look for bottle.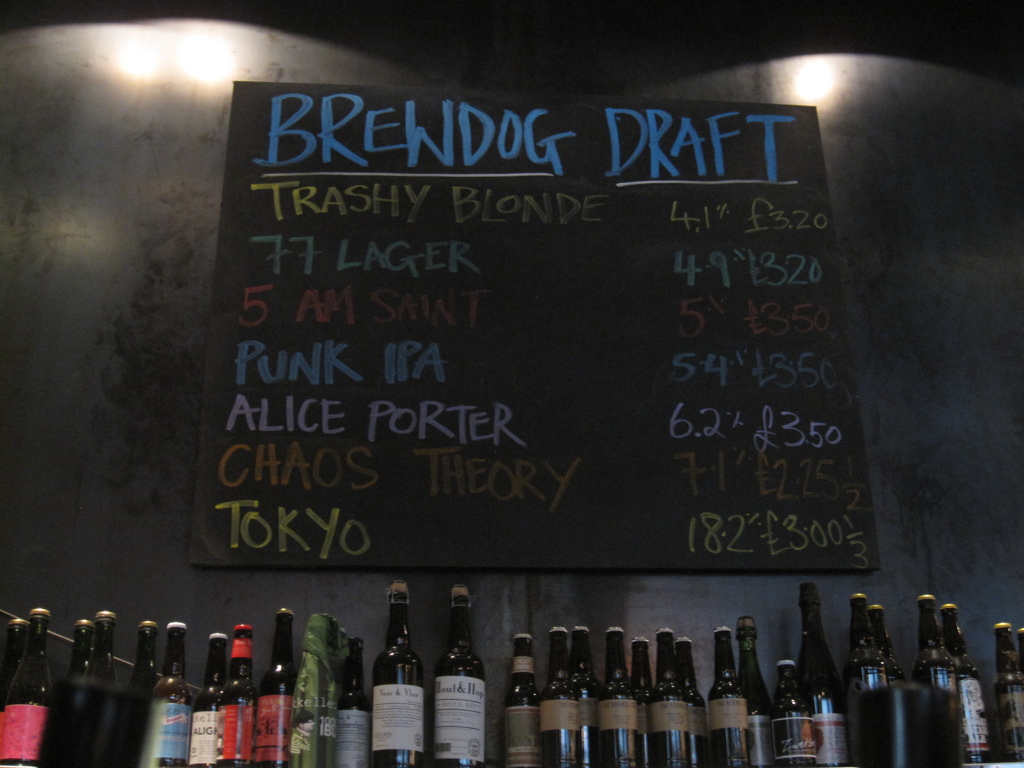
Found: [left=914, top=596, right=961, bottom=697].
